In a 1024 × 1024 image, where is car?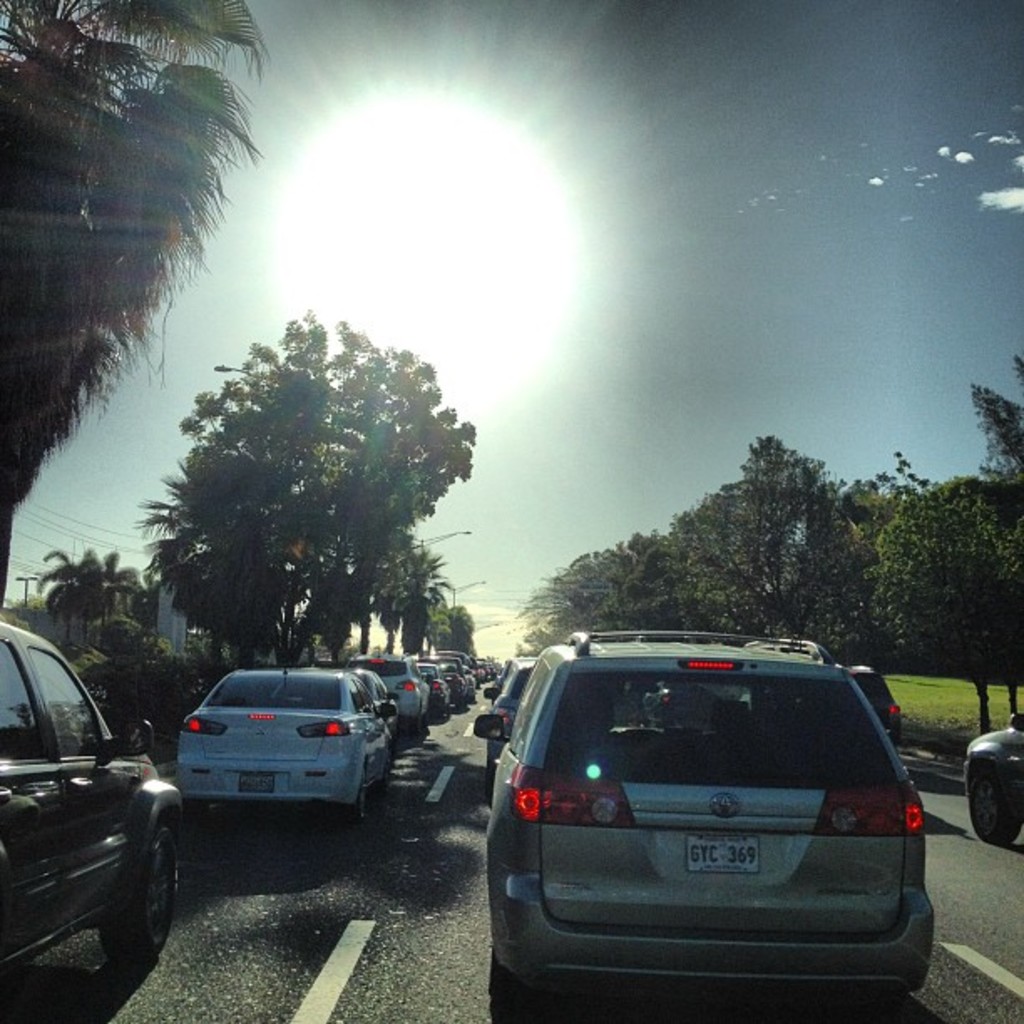
bbox=[964, 704, 1022, 847].
